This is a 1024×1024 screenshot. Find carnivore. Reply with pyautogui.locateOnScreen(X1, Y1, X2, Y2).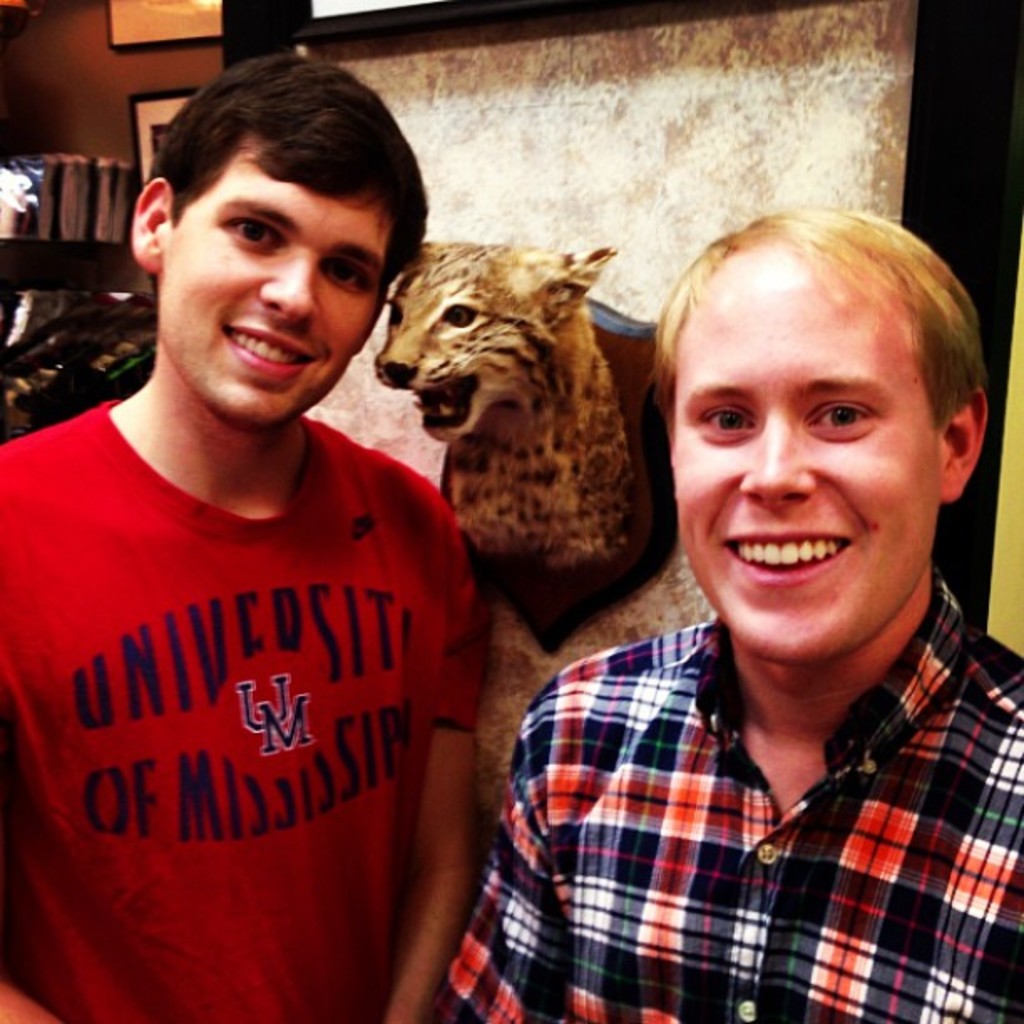
pyautogui.locateOnScreen(0, 55, 472, 1022).
